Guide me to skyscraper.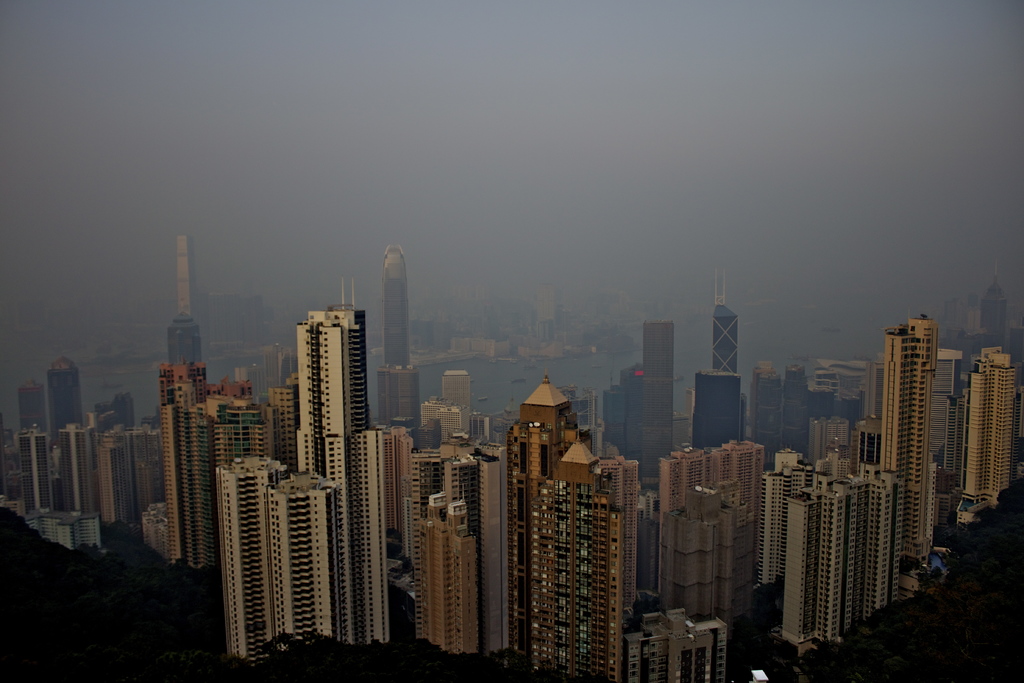
Guidance: l=848, t=422, r=877, b=472.
